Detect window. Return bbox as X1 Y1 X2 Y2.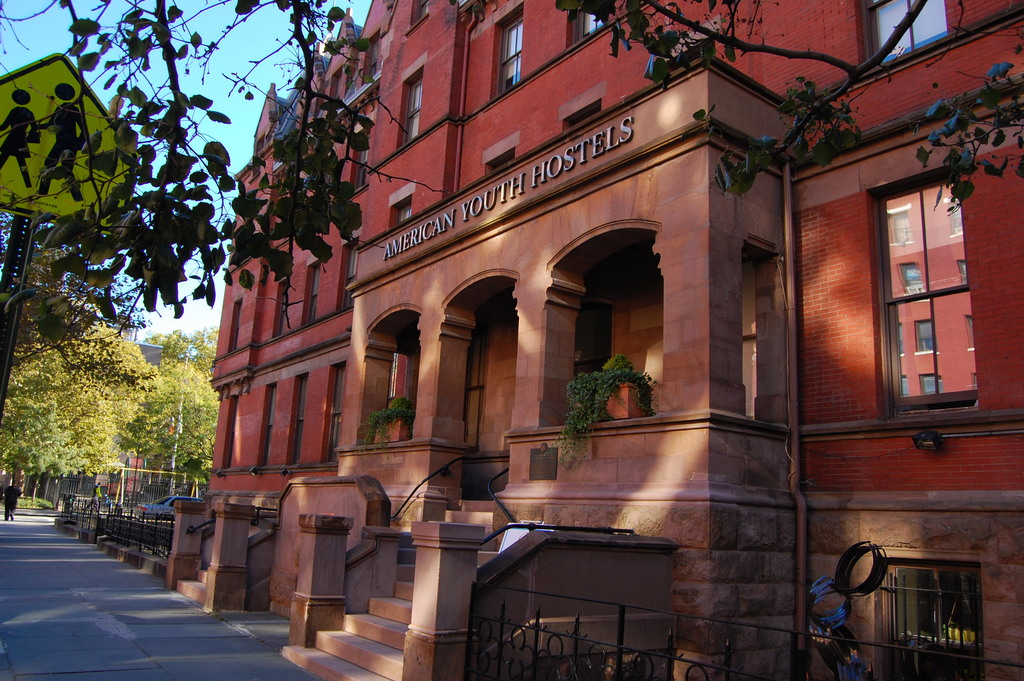
228 298 241 350.
